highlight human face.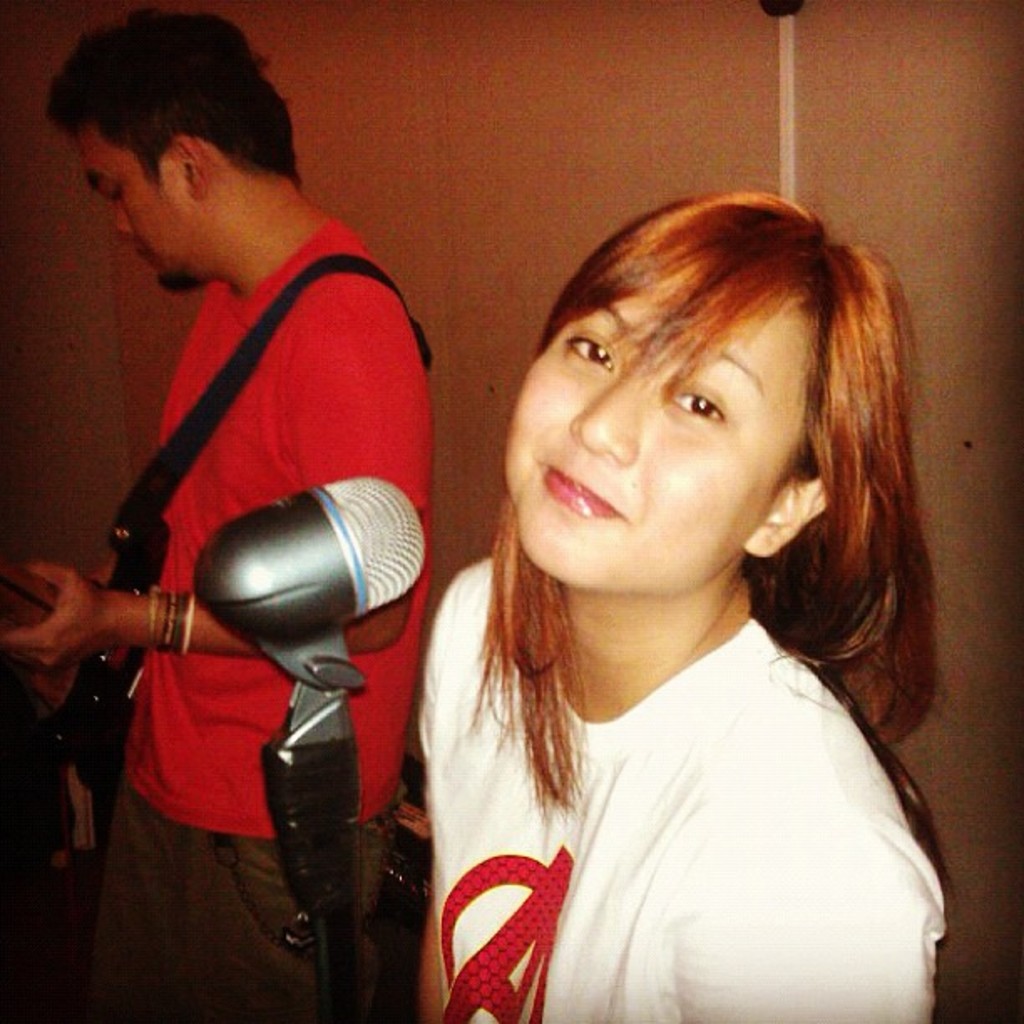
Highlighted region: detection(67, 129, 186, 291).
